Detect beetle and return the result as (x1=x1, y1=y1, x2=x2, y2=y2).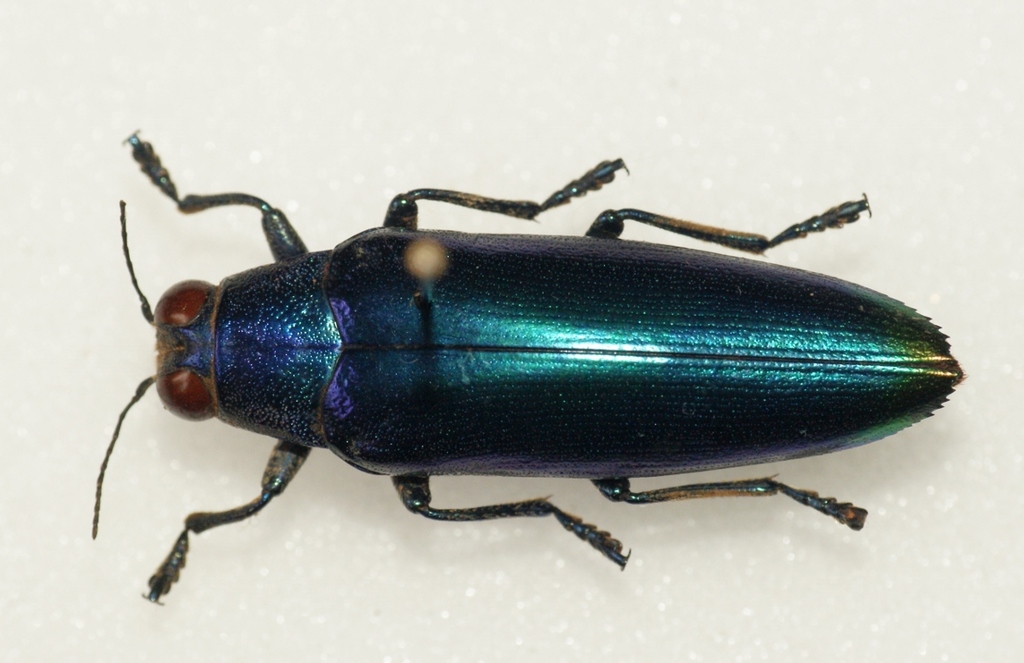
(x1=89, y1=141, x2=970, y2=601).
